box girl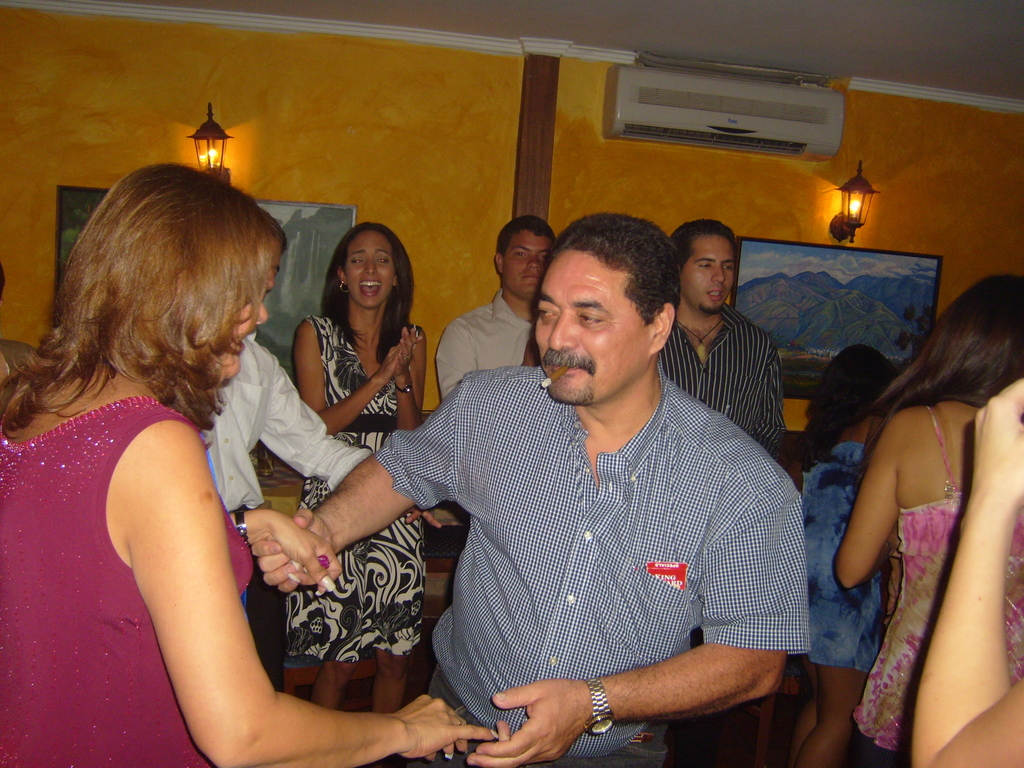
bbox=[796, 290, 1023, 764]
